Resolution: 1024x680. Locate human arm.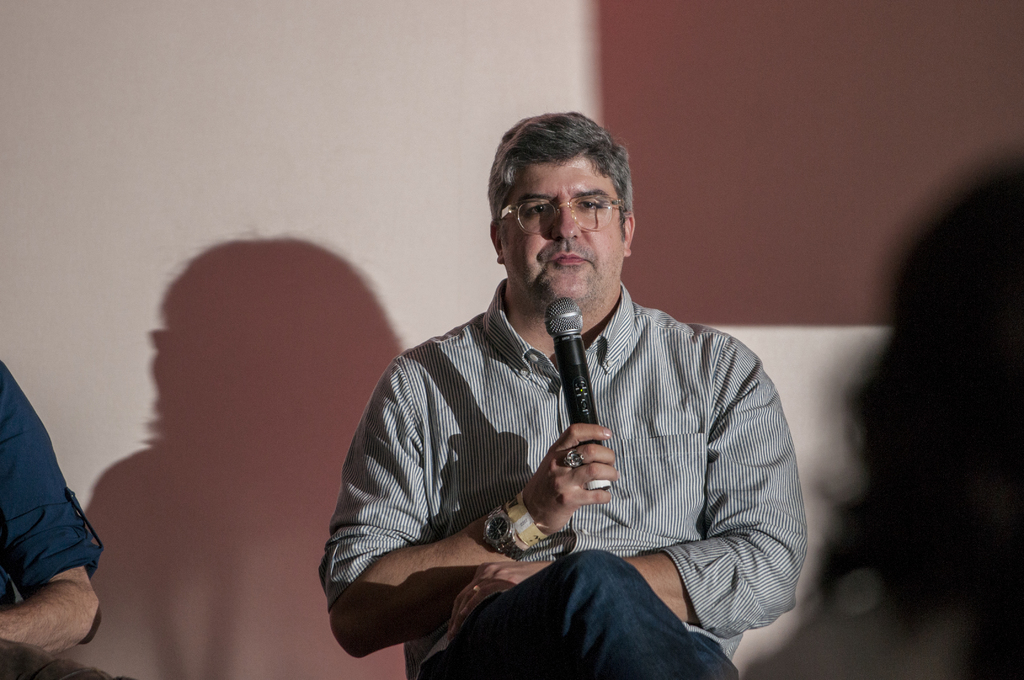
(x1=5, y1=397, x2=112, y2=652).
